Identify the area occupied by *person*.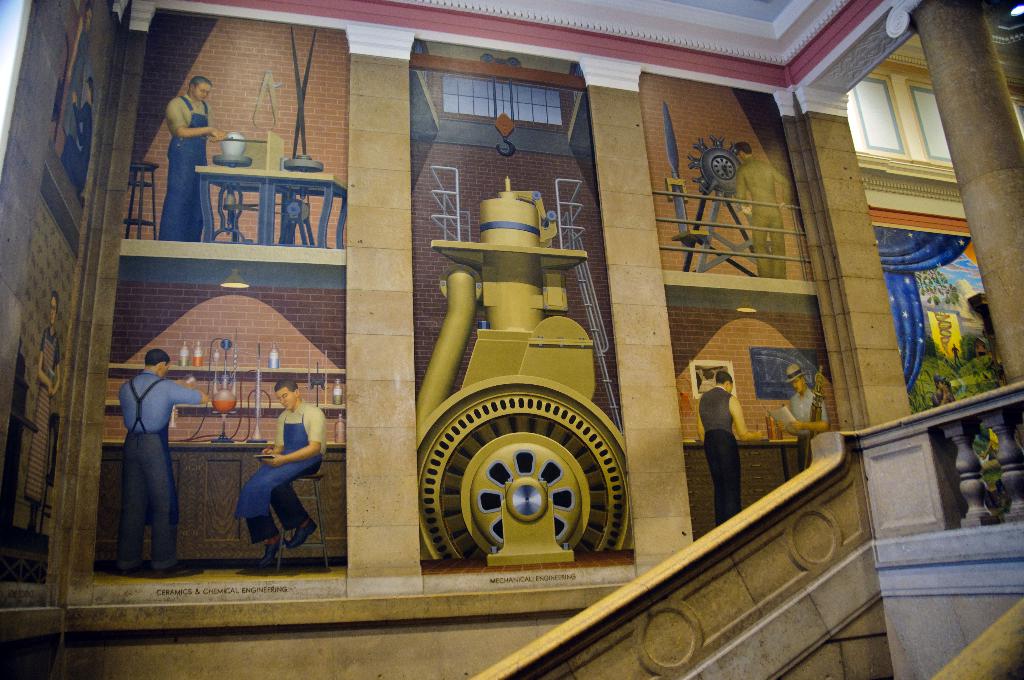
Area: <region>22, 285, 68, 546</region>.
